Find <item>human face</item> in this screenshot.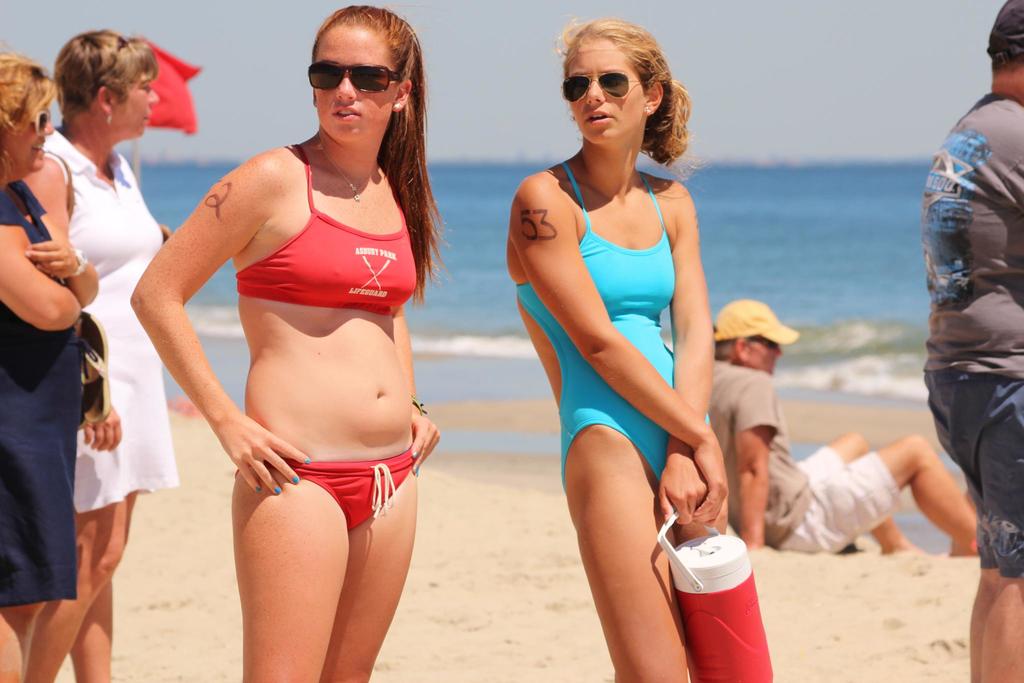
The bounding box for <item>human face</item> is (left=744, top=333, right=783, bottom=375).
